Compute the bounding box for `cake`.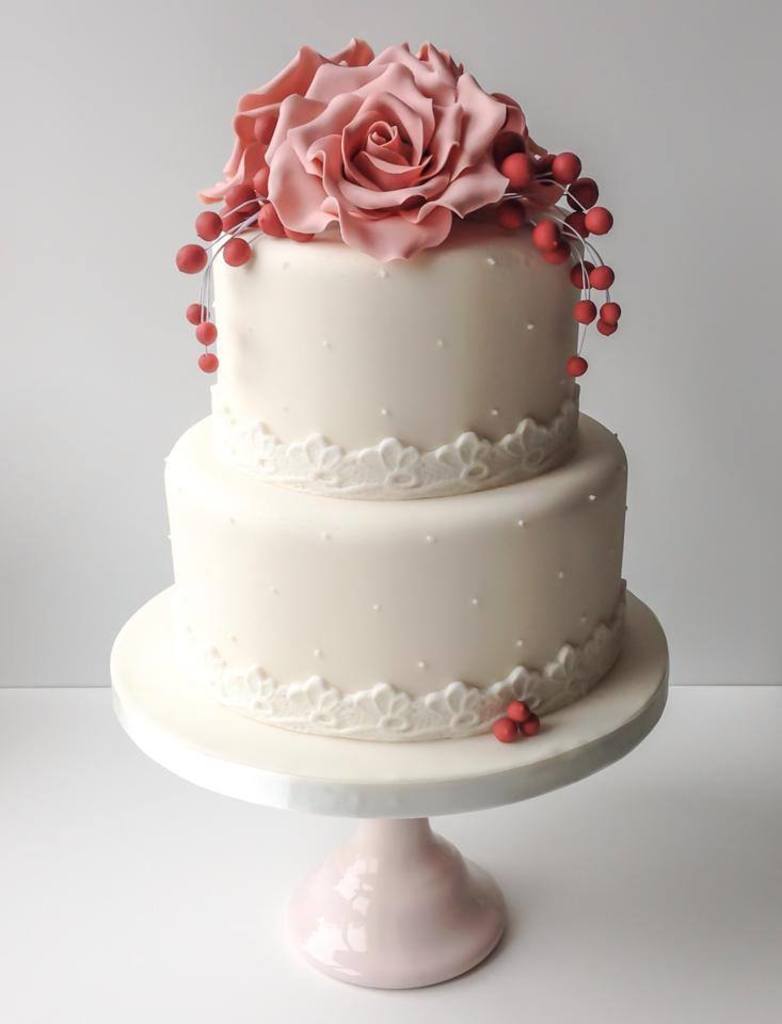
97:29:680:825.
